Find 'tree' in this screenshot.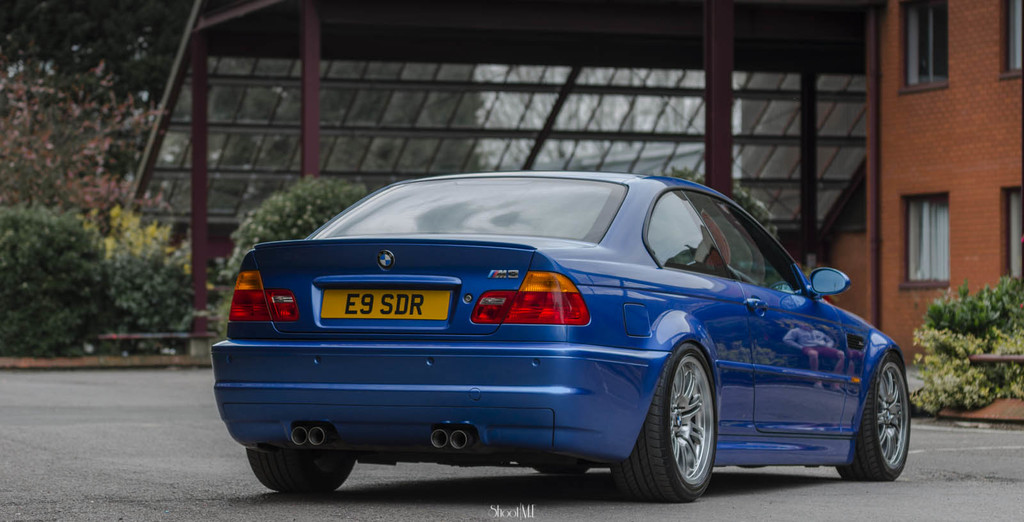
The bounding box for 'tree' is (0, 0, 229, 370).
